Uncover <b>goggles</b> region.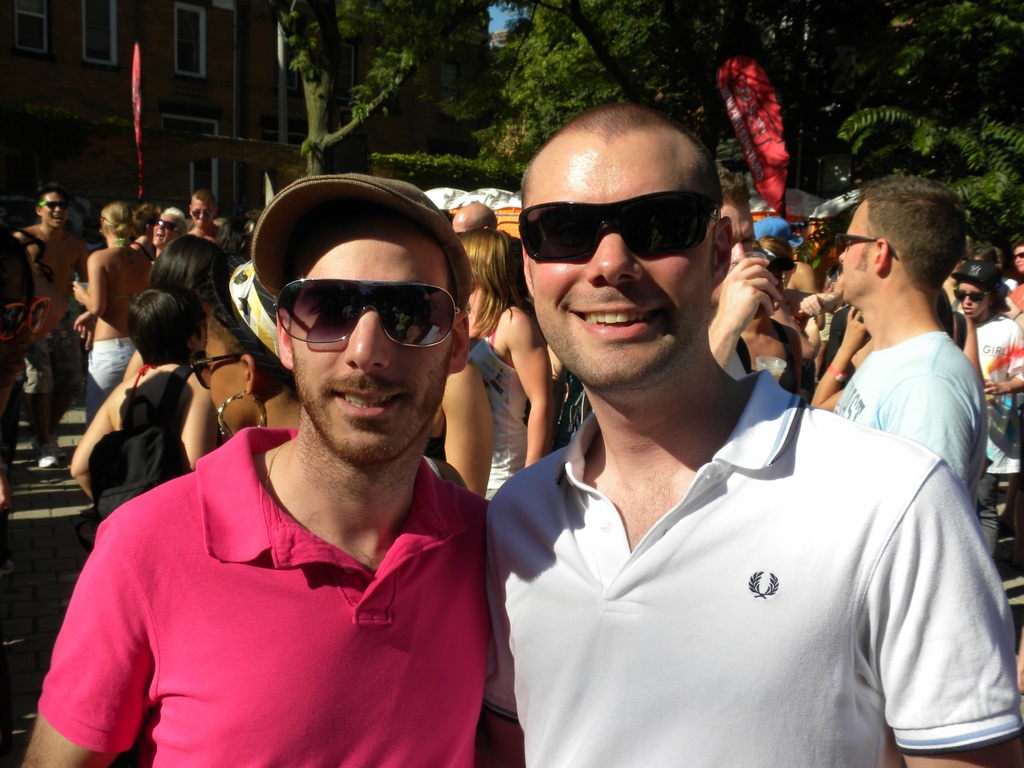
Uncovered: pyautogui.locateOnScreen(35, 198, 66, 210).
